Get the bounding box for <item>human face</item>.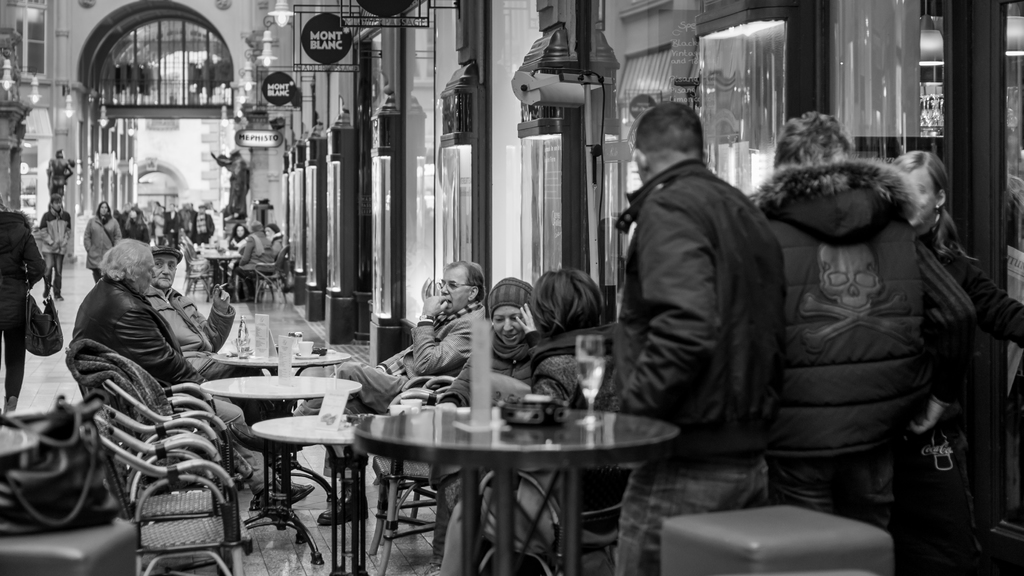
99, 199, 106, 215.
